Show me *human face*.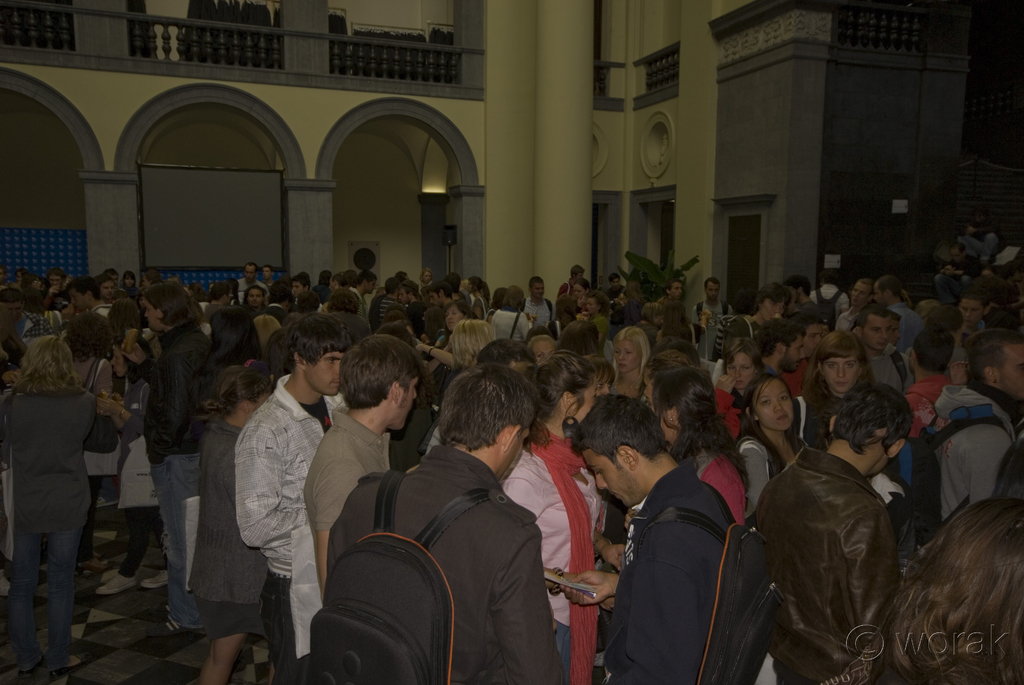
*human face* is here: <region>949, 248, 961, 261</region>.
